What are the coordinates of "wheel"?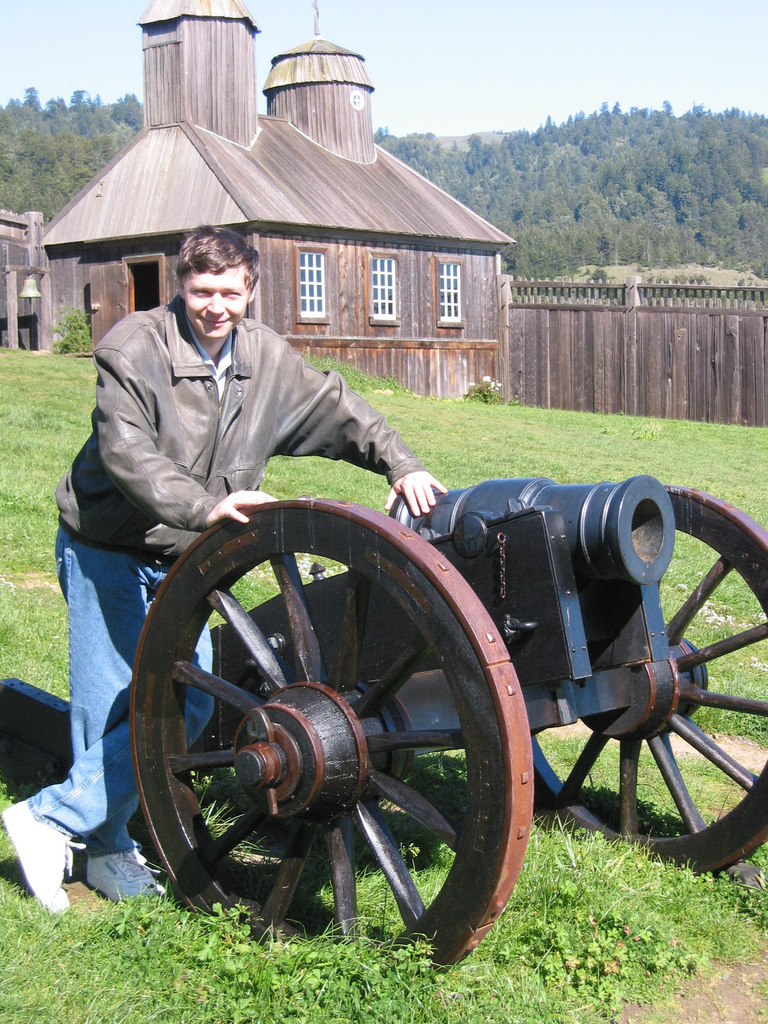
crop(520, 483, 767, 875).
